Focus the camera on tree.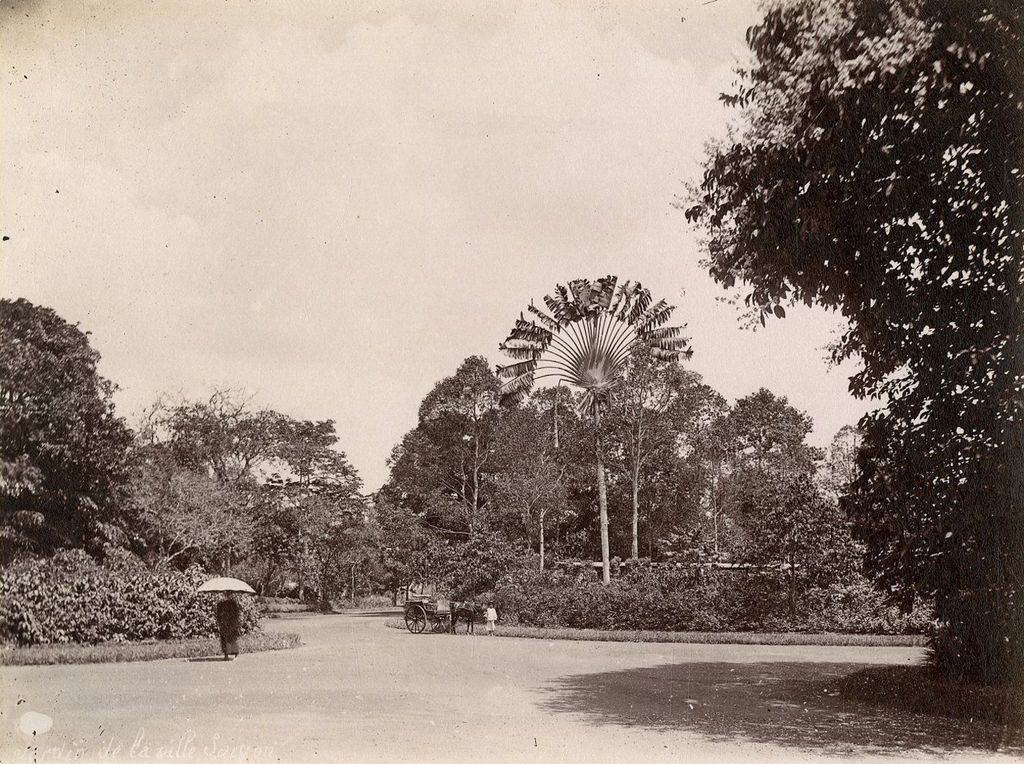
Focus region: box=[678, 0, 1015, 681].
